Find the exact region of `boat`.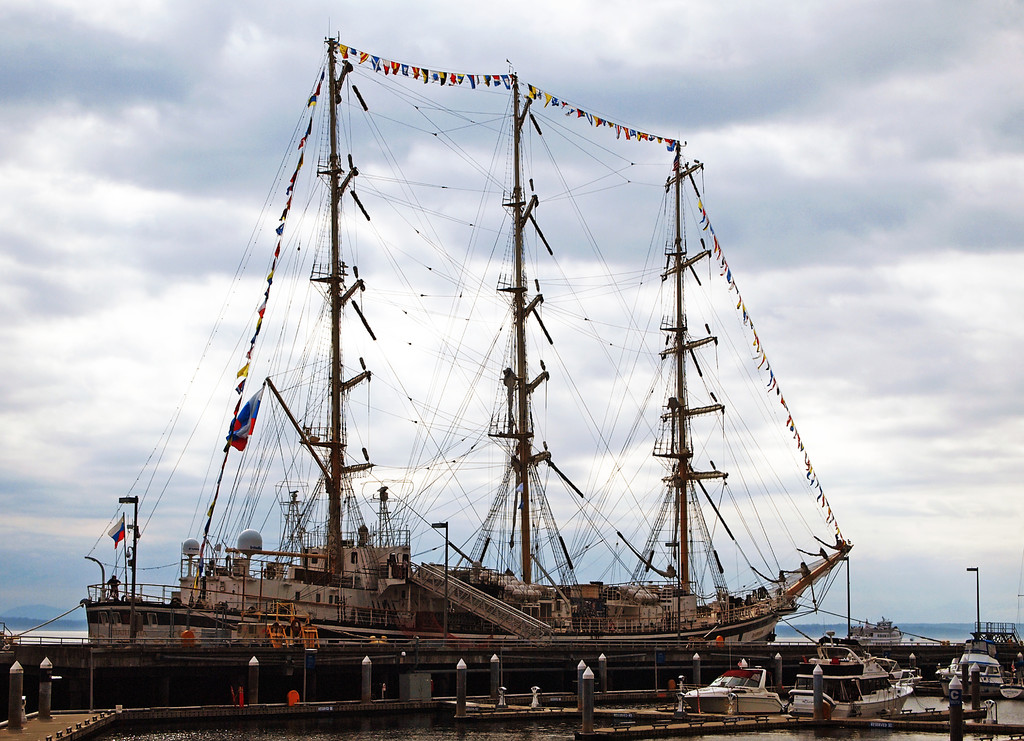
Exact region: Rect(46, 28, 902, 740).
